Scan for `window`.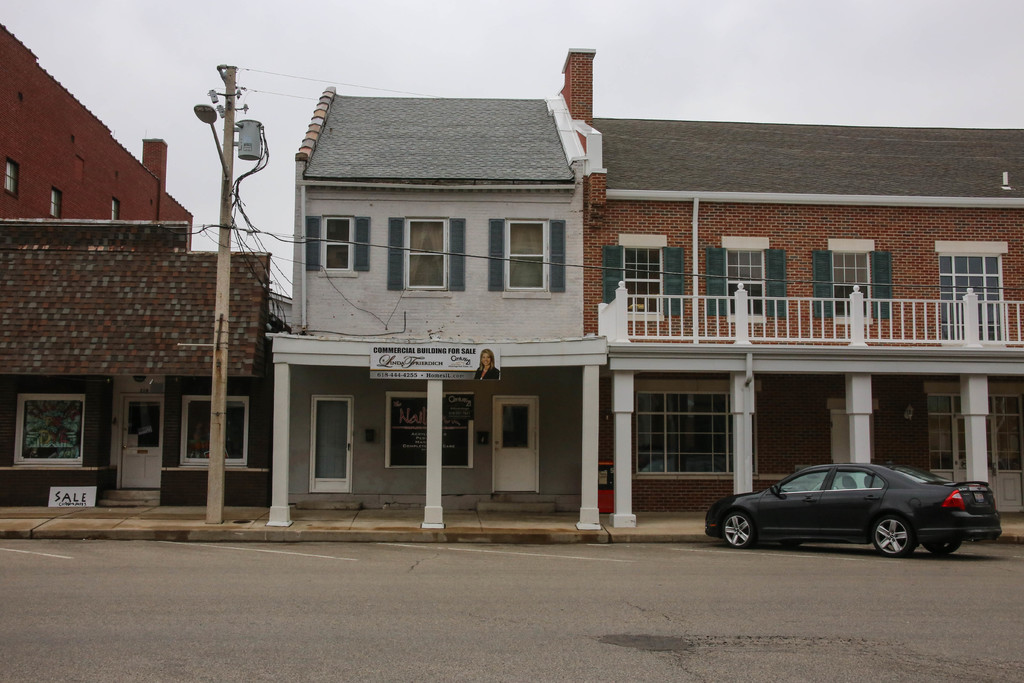
Scan result: bbox=[637, 375, 762, 479].
